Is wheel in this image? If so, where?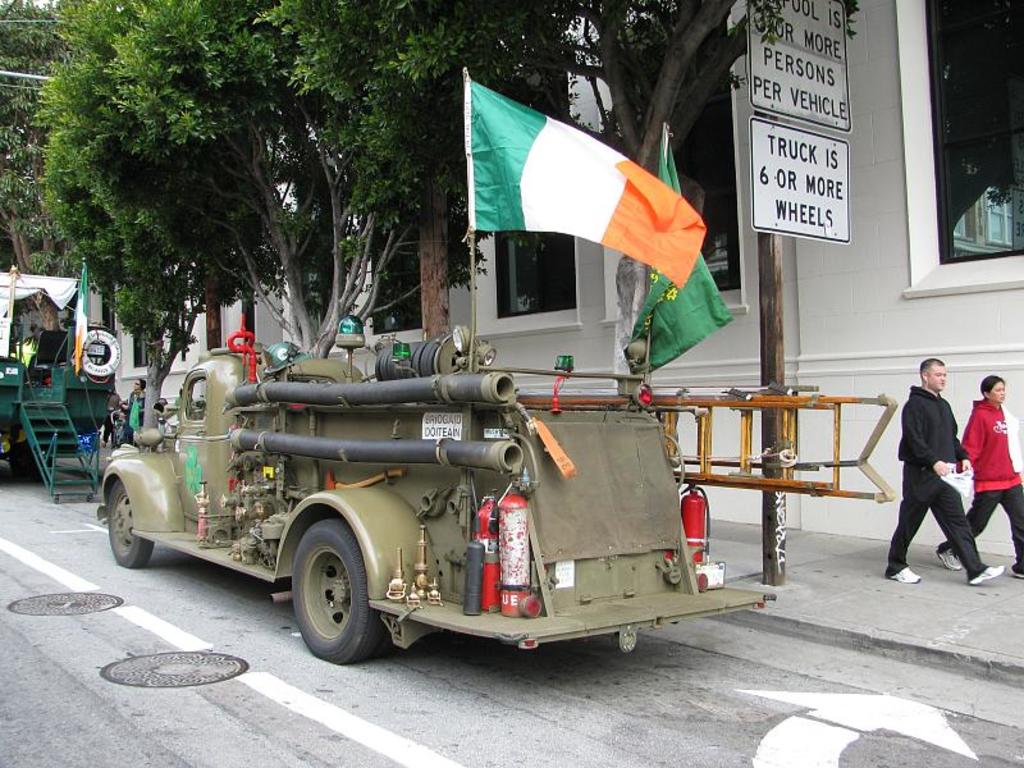
Yes, at (285, 536, 371, 659).
